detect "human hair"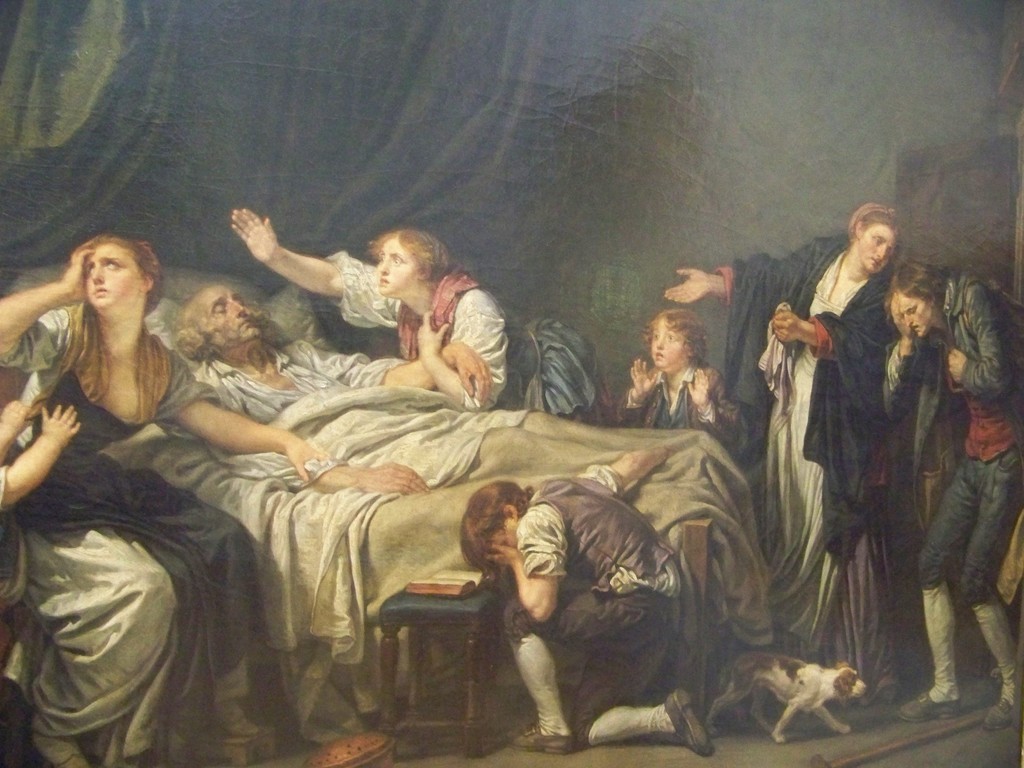
[459,478,528,573]
